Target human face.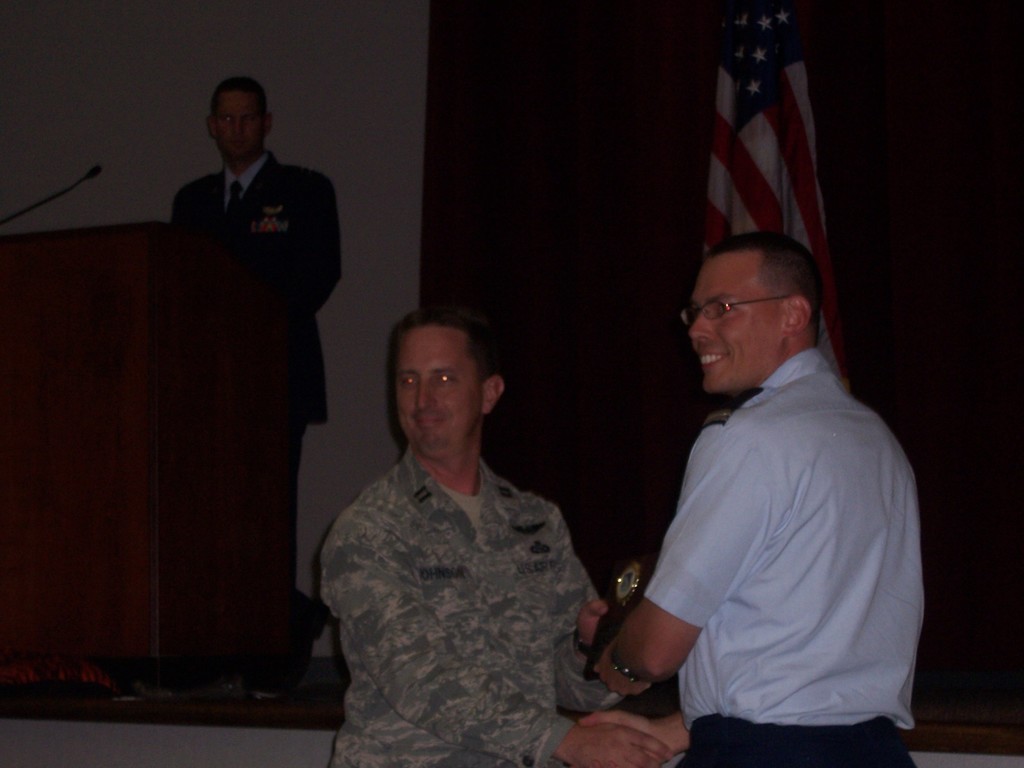
Target region: x1=688, y1=257, x2=783, y2=396.
